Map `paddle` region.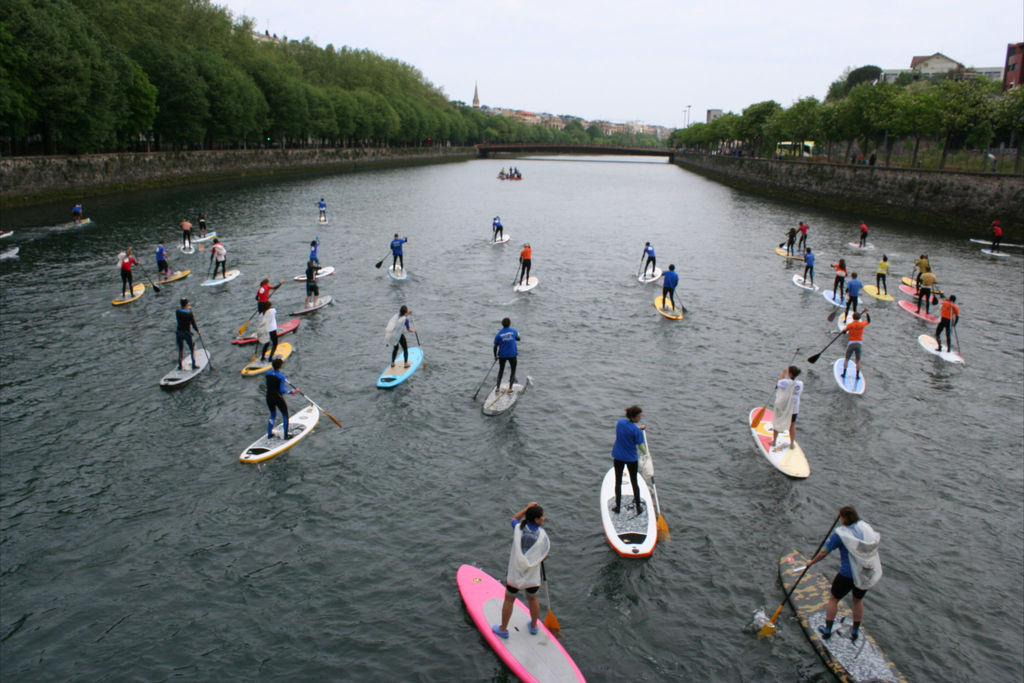
Mapped to 138, 263, 161, 293.
